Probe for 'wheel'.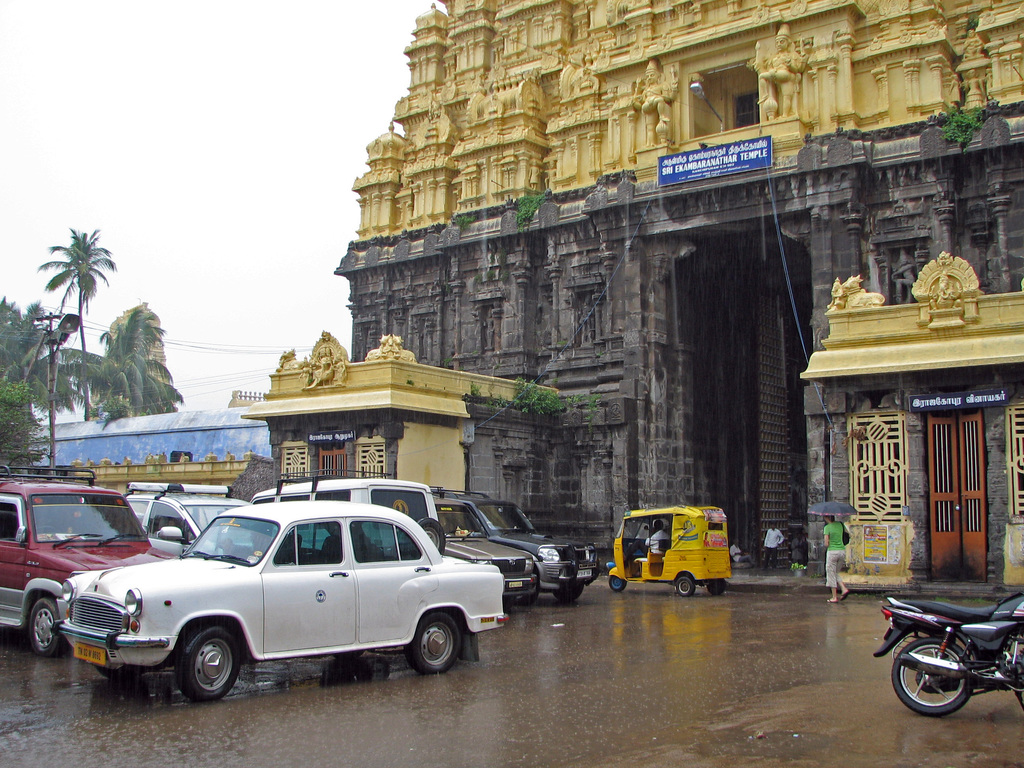
Probe result: 95,662,134,679.
